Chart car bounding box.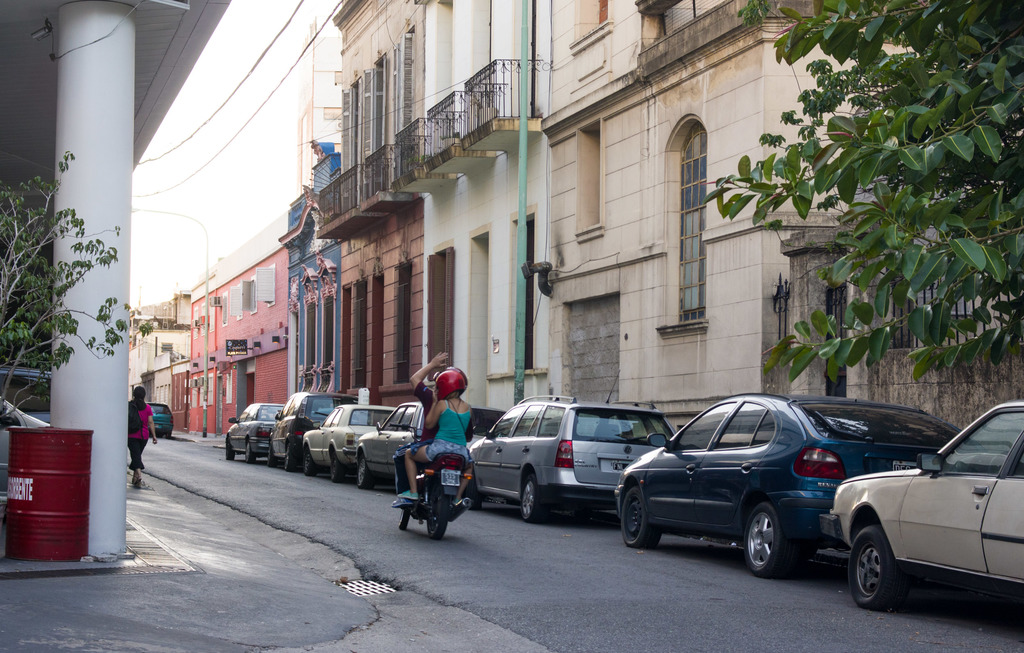
Charted: left=147, top=404, right=170, bottom=438.
